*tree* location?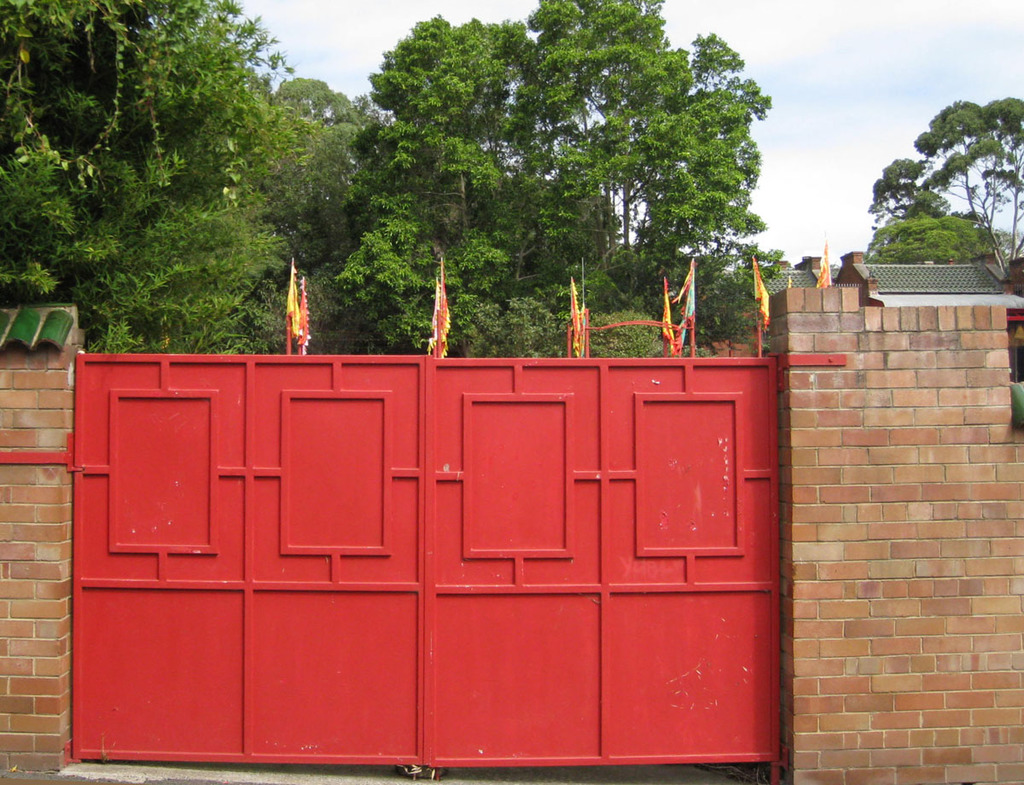
detection(873, 158, 955, 220)
